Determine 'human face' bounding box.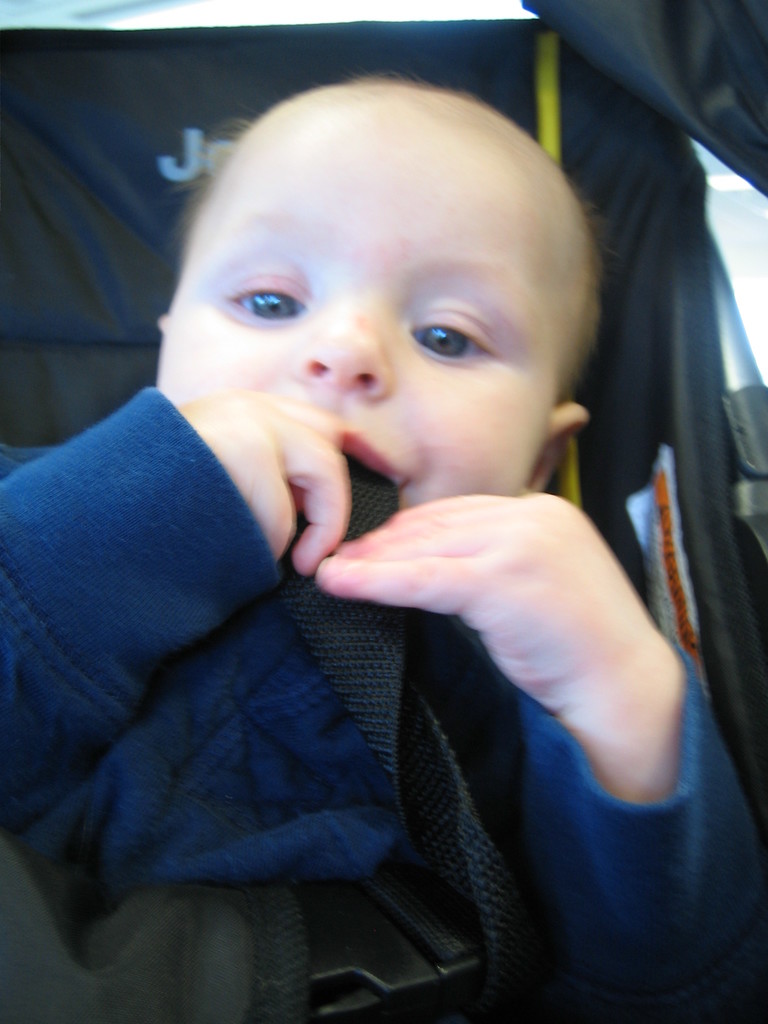
Determined: x1=155, y1=85, x2=557, y2=540.
